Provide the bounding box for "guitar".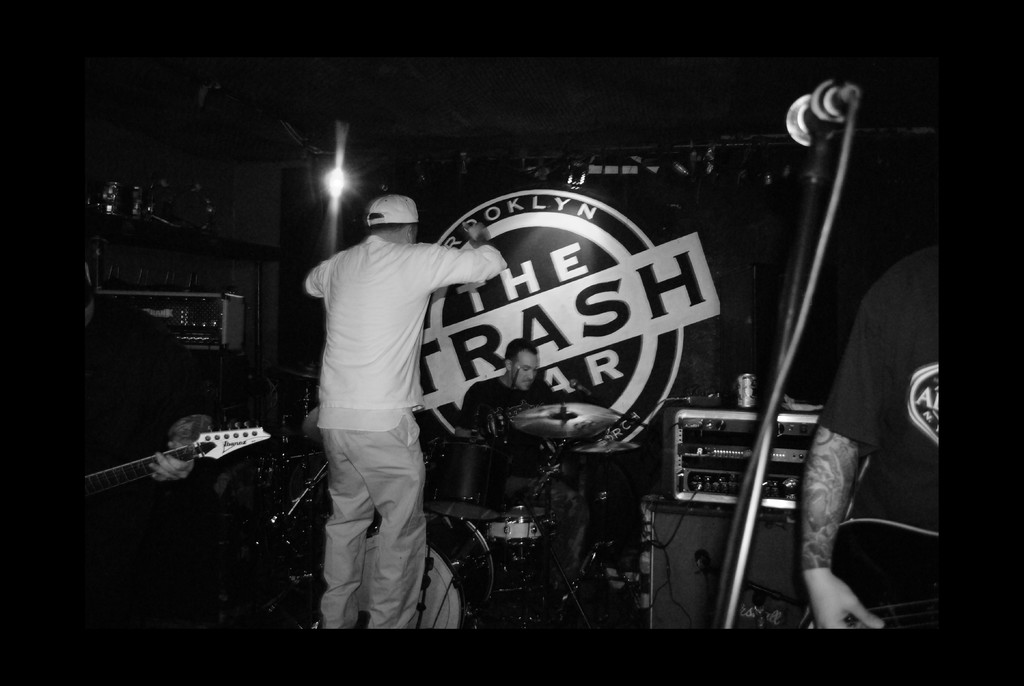
rect(84, 412, 273, 524).
